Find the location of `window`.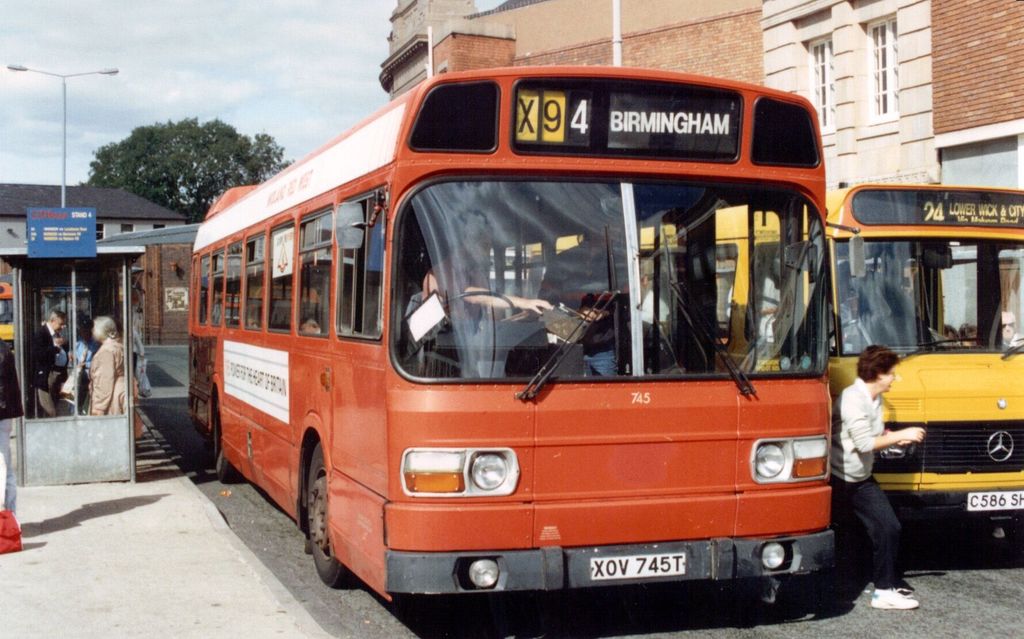
Location: rect(859, 15, 897, 125).
